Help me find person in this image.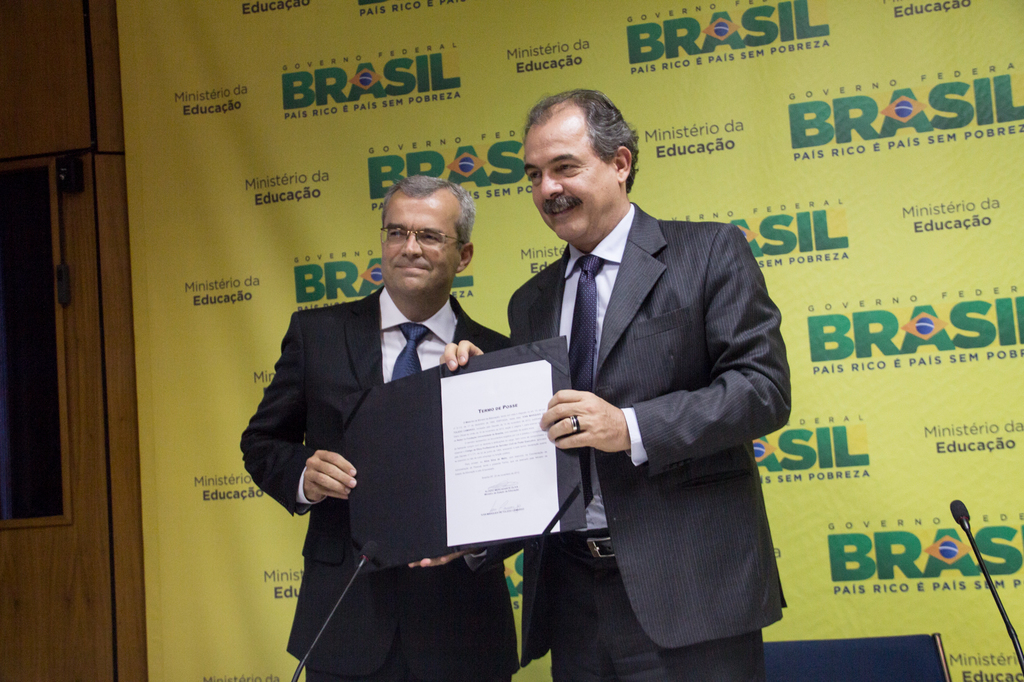
Found it: {"x1": 240, "y1": 171, "x2": 519, "y2": 681}.
